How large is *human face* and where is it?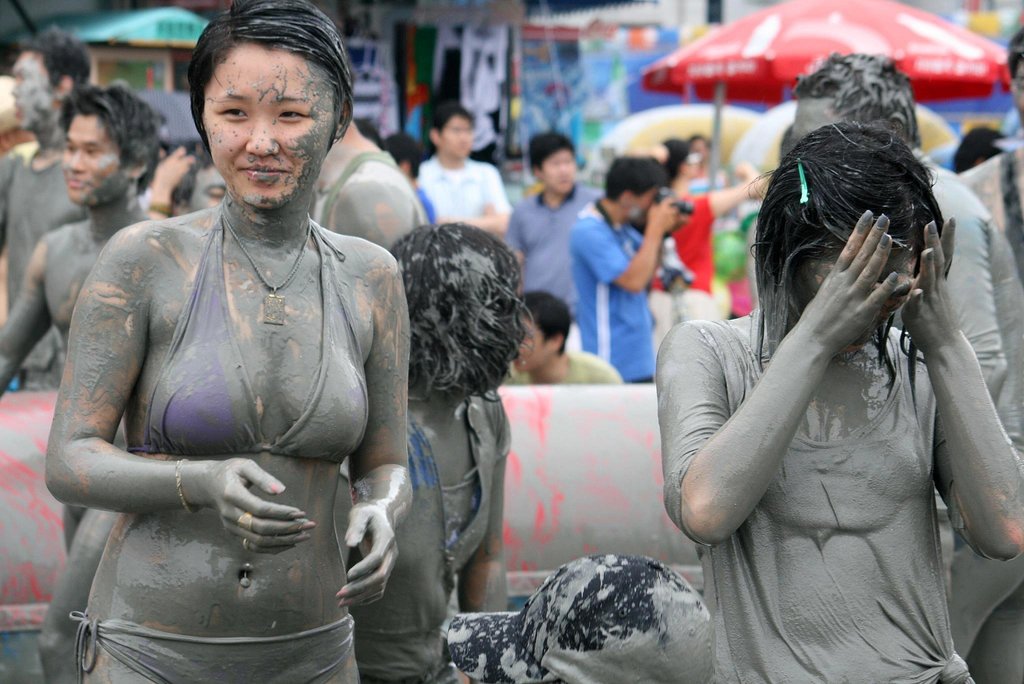
Bounding box: [541, 147, 577, 191].
